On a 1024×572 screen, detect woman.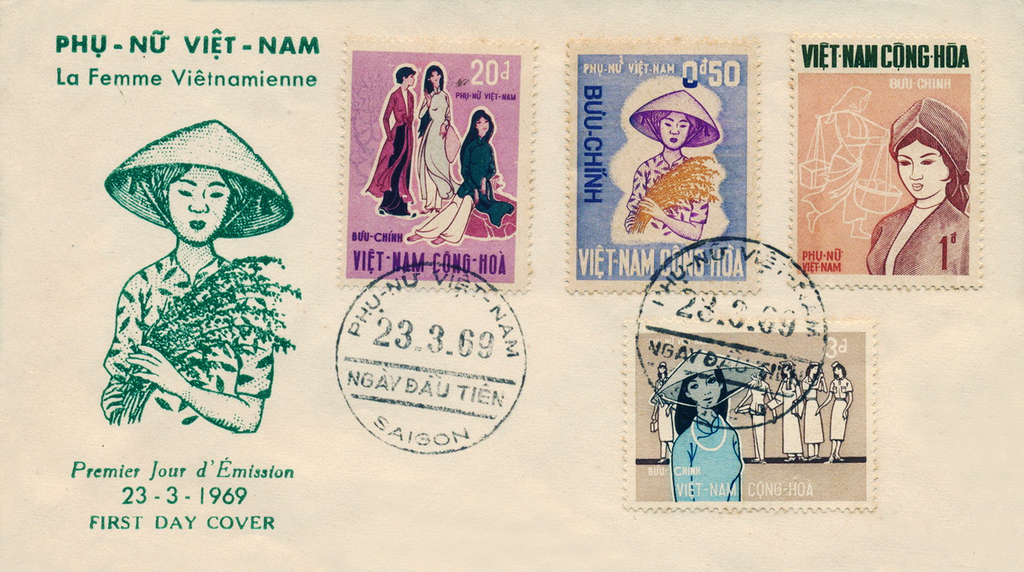
[x1=97, y1=161, x2=277, y2=441].
